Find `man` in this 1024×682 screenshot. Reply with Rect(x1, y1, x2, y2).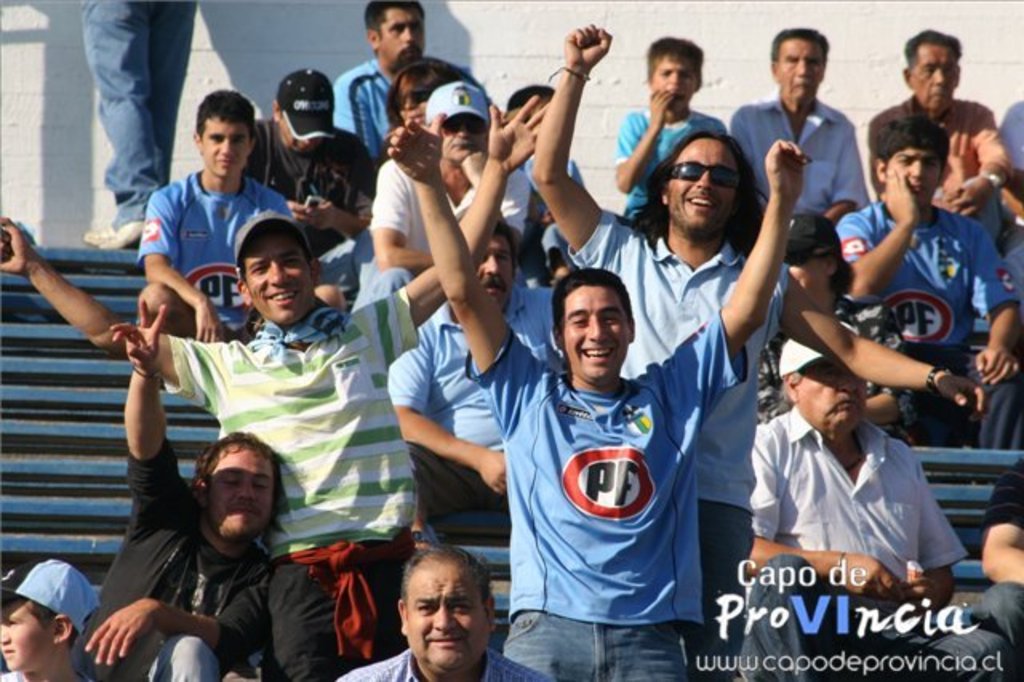
Rect(338, 543, 544, 680).
